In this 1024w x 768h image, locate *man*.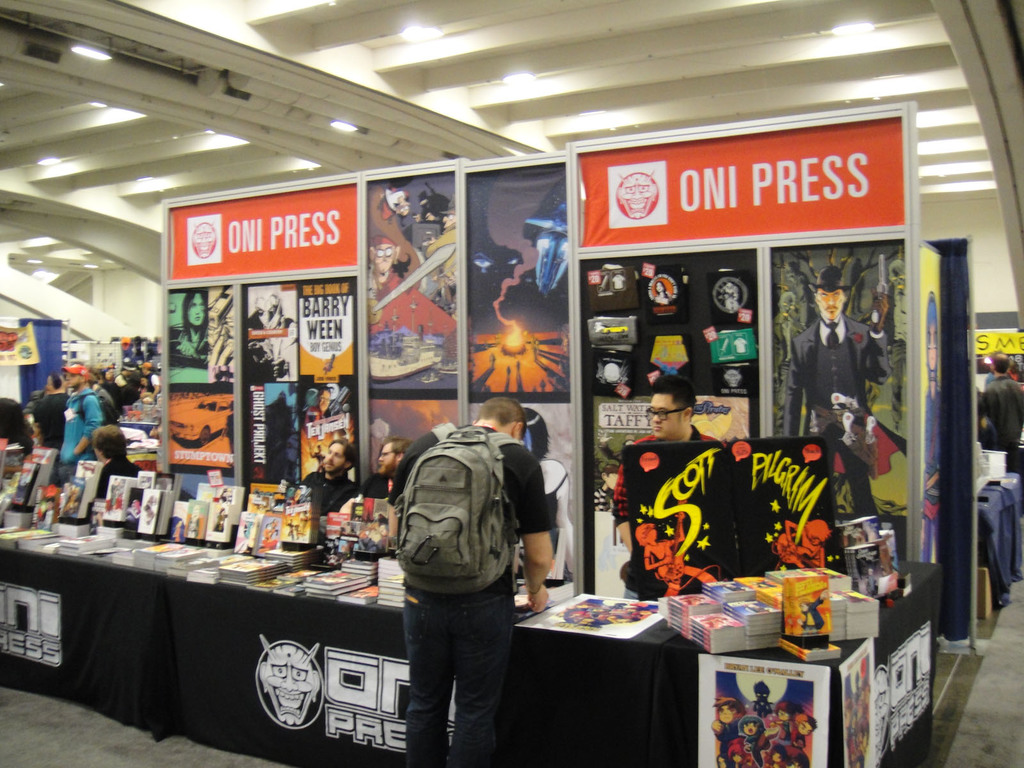
Bounding box: 608 378 714 600.
